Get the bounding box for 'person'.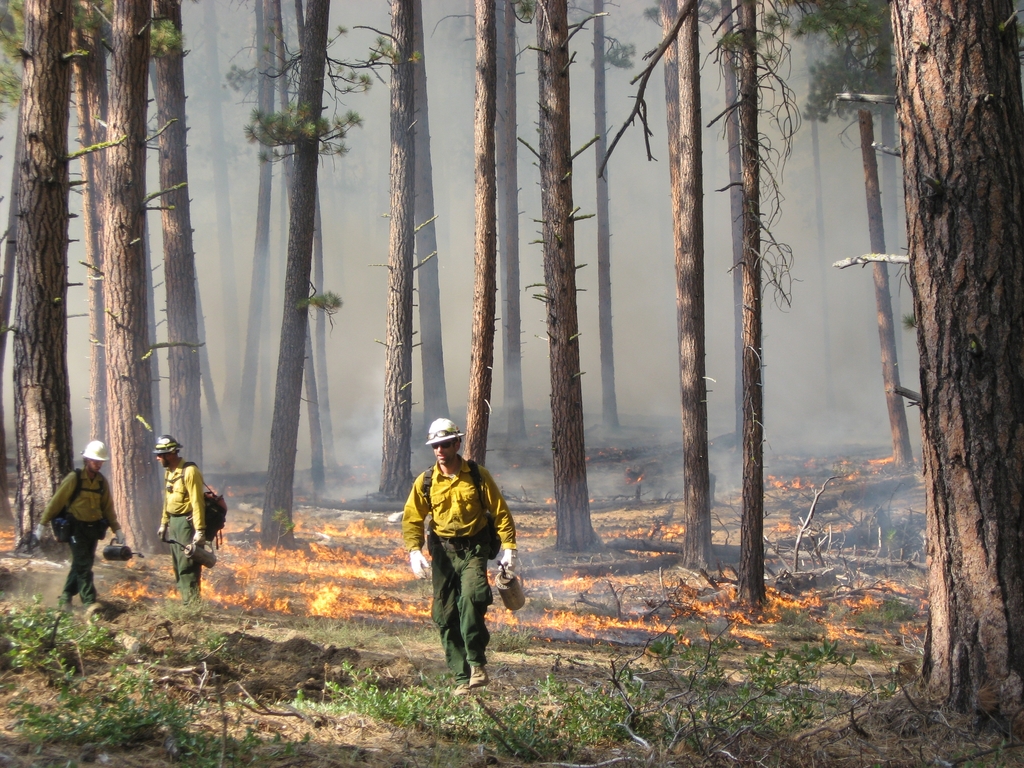
[28, 437, 126, 611].
